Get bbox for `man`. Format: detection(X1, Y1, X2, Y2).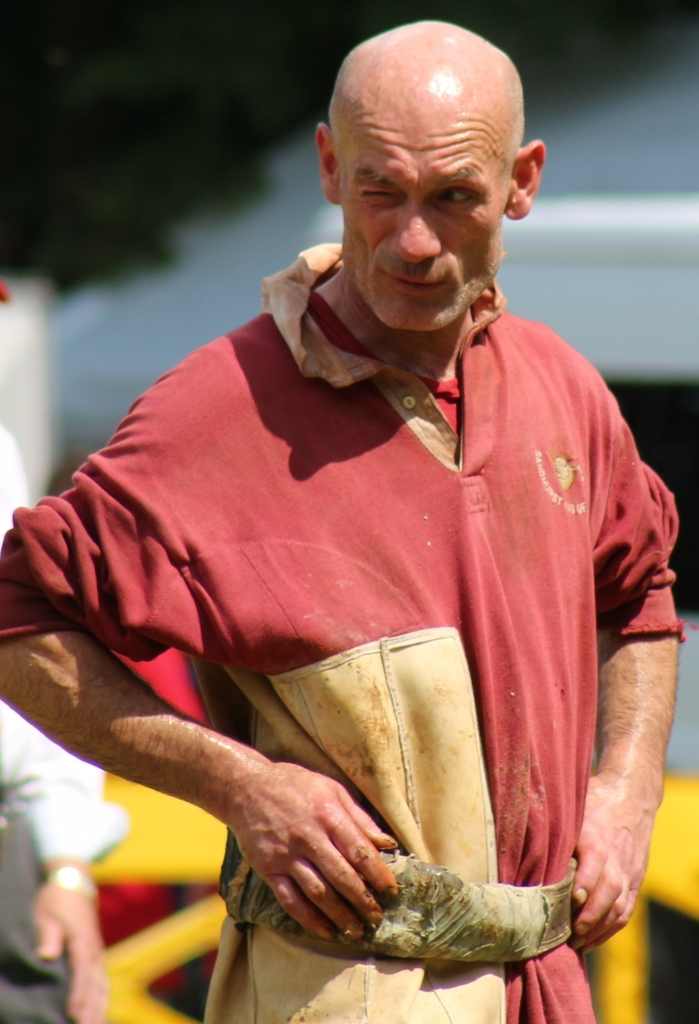
detection(38, 26, 684, 1023).
